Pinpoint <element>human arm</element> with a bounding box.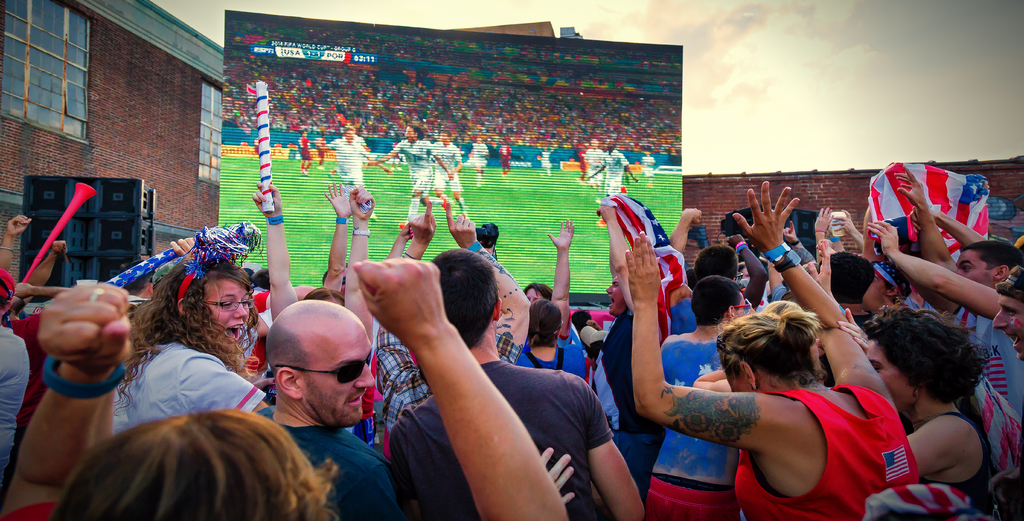
590,200,630,309.
